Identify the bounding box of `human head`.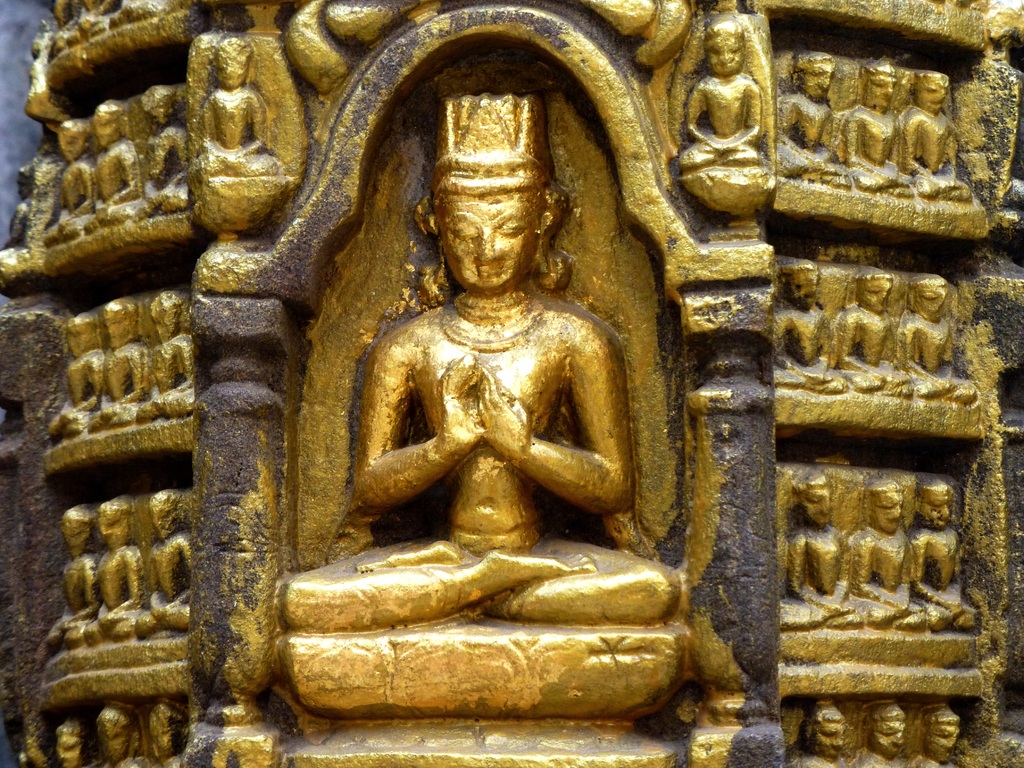
x1=853 y1=269 x2=894 y2=311.
